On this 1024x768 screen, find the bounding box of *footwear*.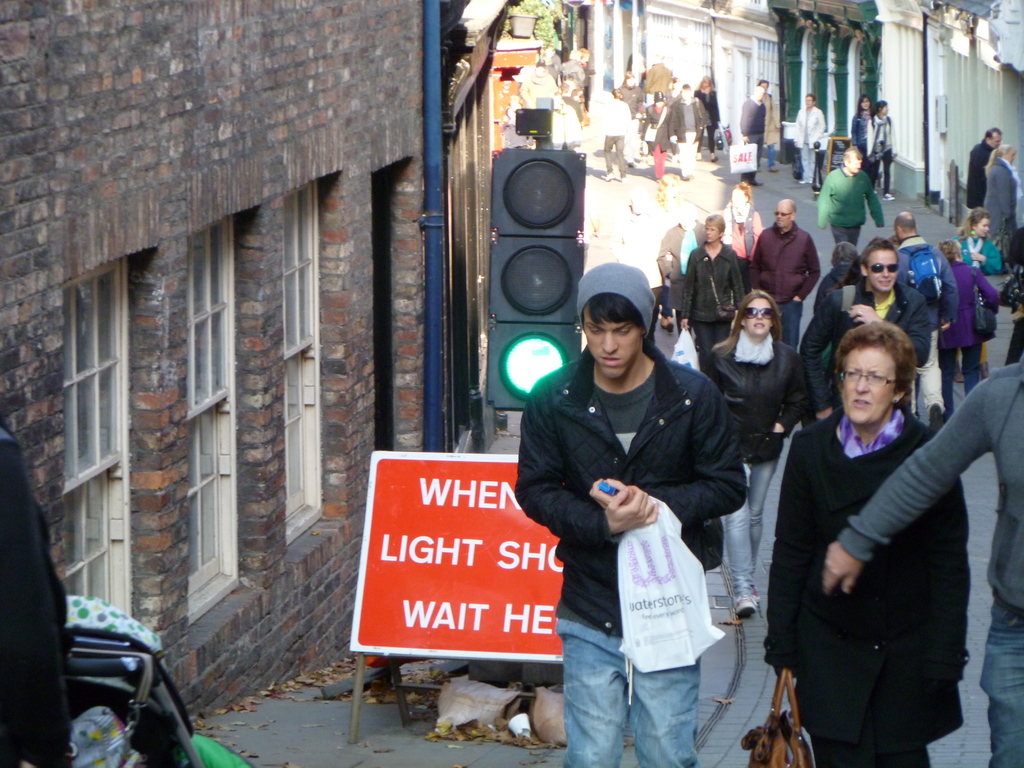
Bounding box: bbox(736, 592, 760, 617).
